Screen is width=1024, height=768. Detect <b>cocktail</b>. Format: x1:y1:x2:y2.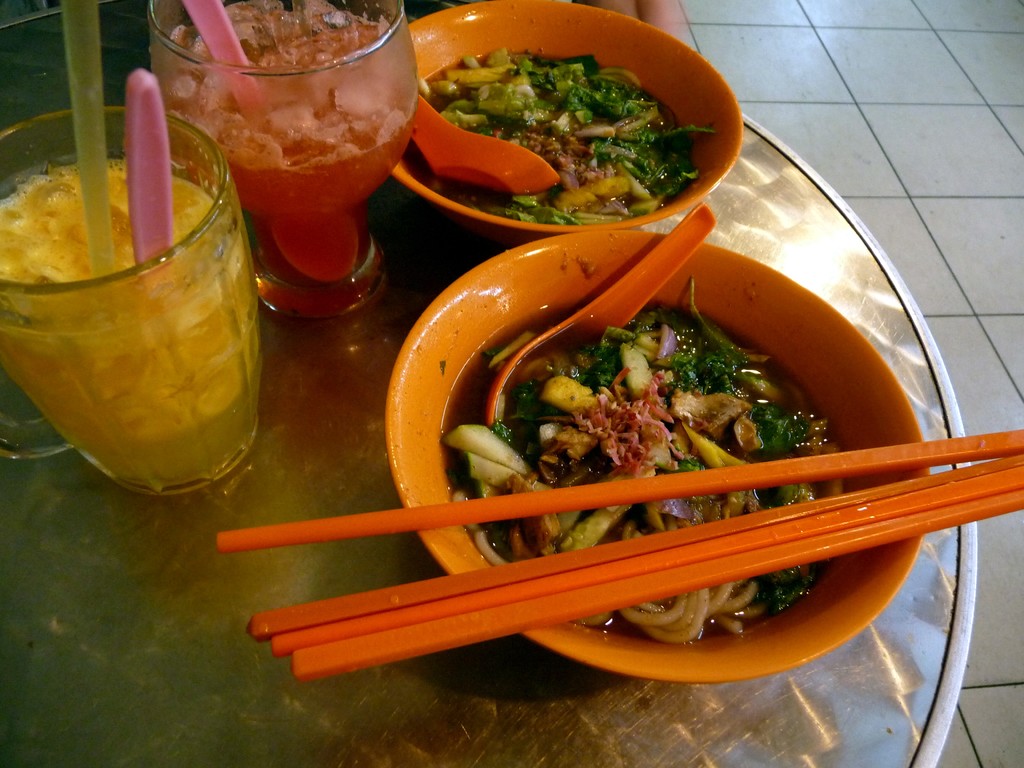
144:0:415:314.
